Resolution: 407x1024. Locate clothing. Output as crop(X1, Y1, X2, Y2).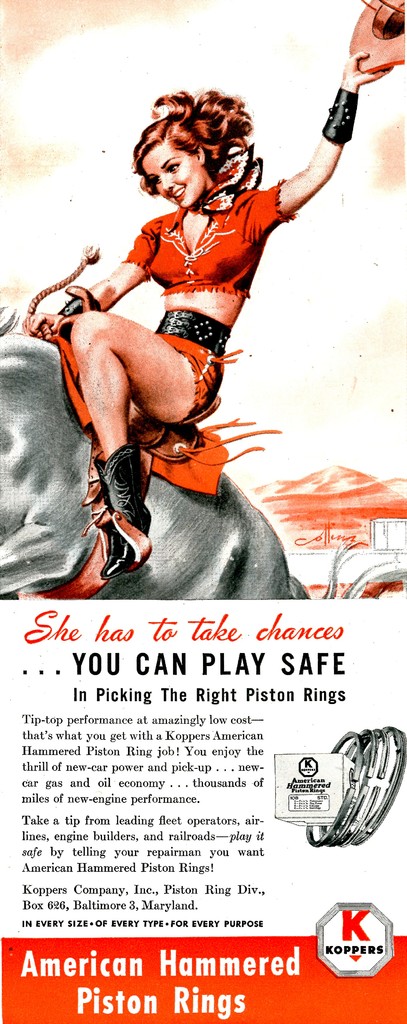
crop(49, 174, 290, 558).
